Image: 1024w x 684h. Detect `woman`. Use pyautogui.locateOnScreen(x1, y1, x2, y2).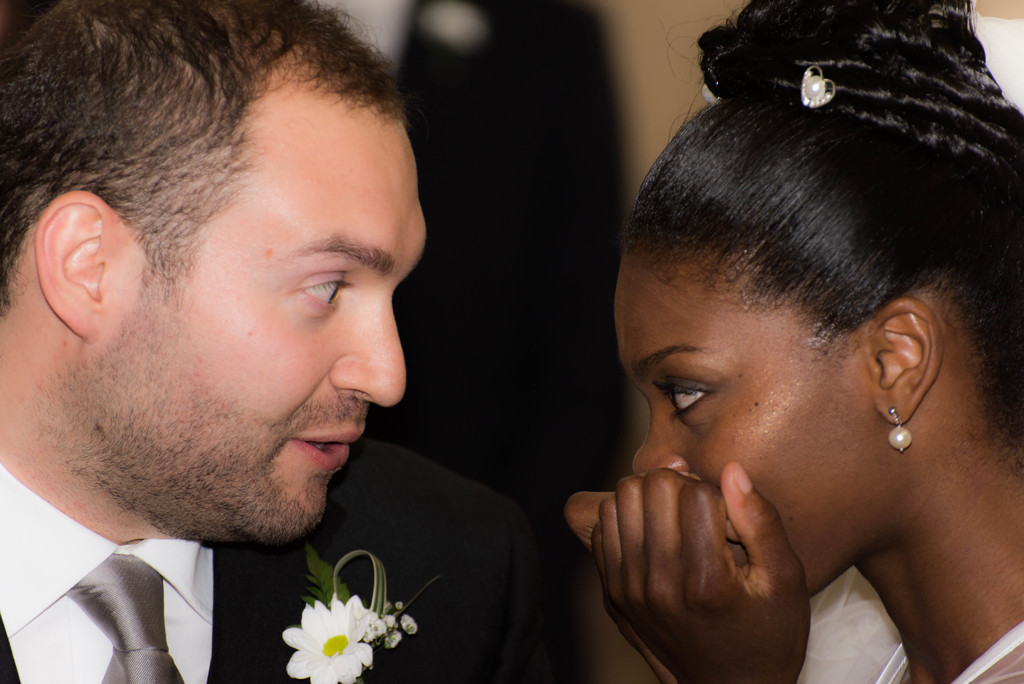
pyautogui.locateOnScreen(486, 0, 1023, 683).
